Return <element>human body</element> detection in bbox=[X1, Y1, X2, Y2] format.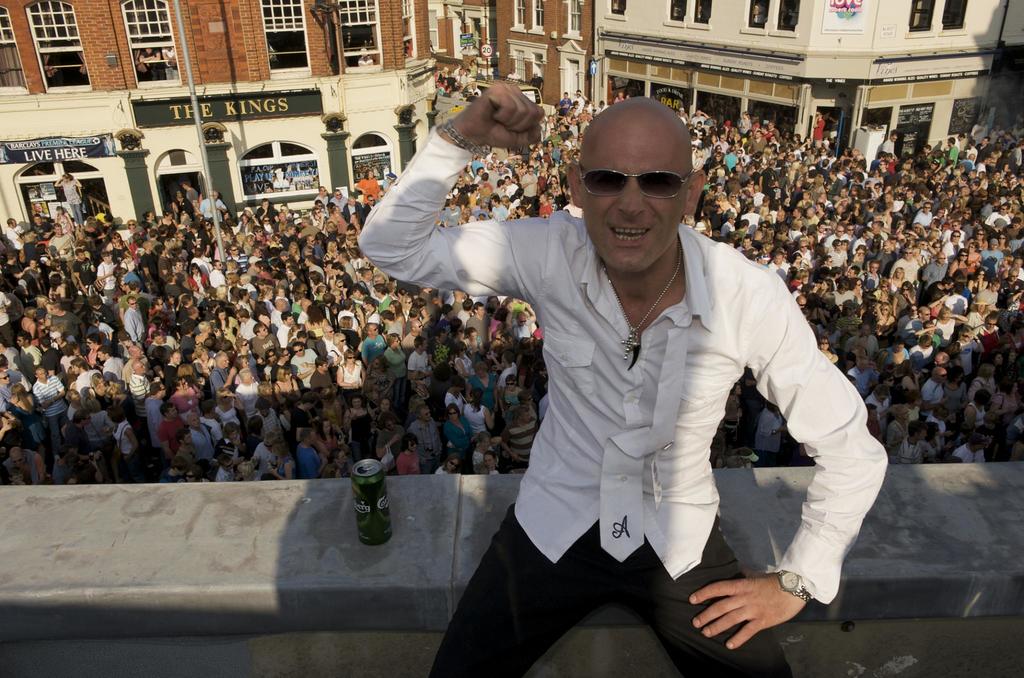
bbox=[228, 245, 249, 262].
